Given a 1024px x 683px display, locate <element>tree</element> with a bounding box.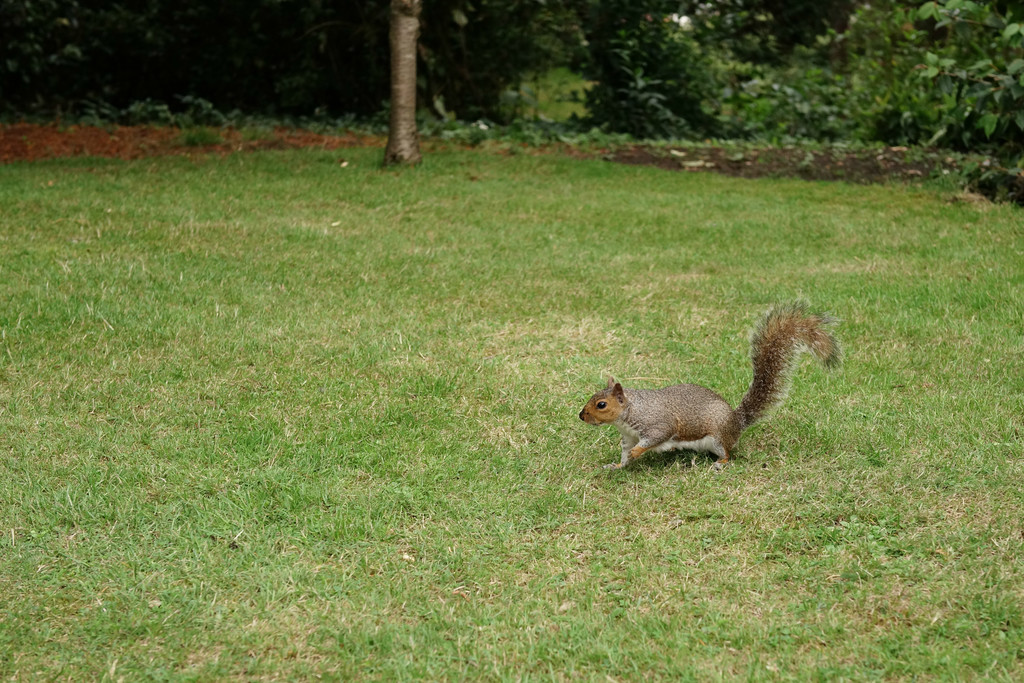
Located: locate(586, 0, 732, 151).
